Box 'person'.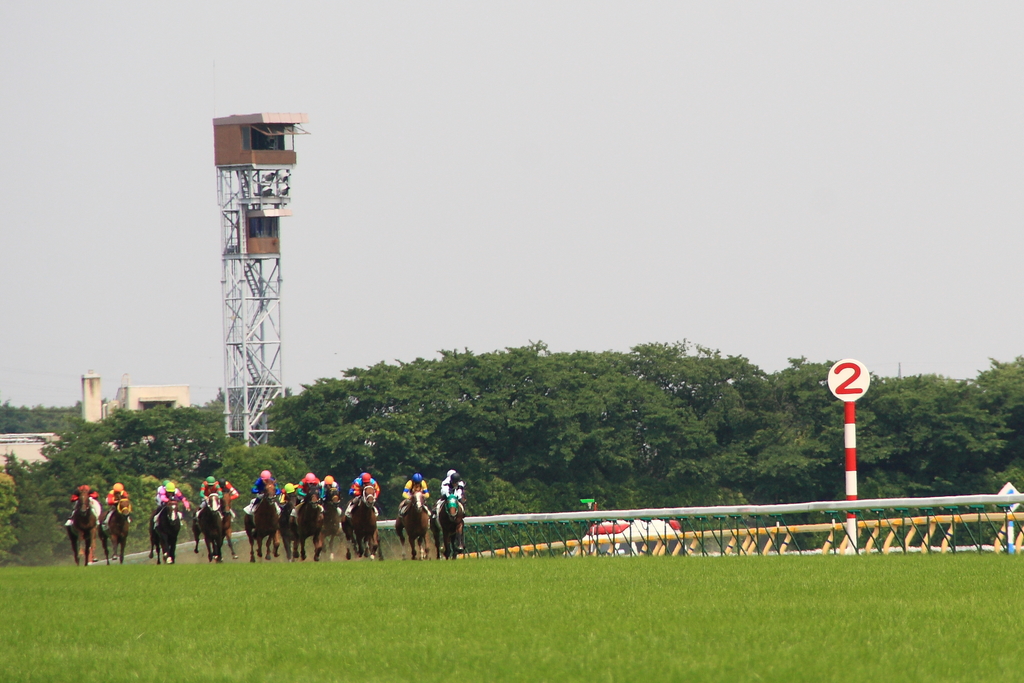
l=397, t=473, r=435, b=529.
